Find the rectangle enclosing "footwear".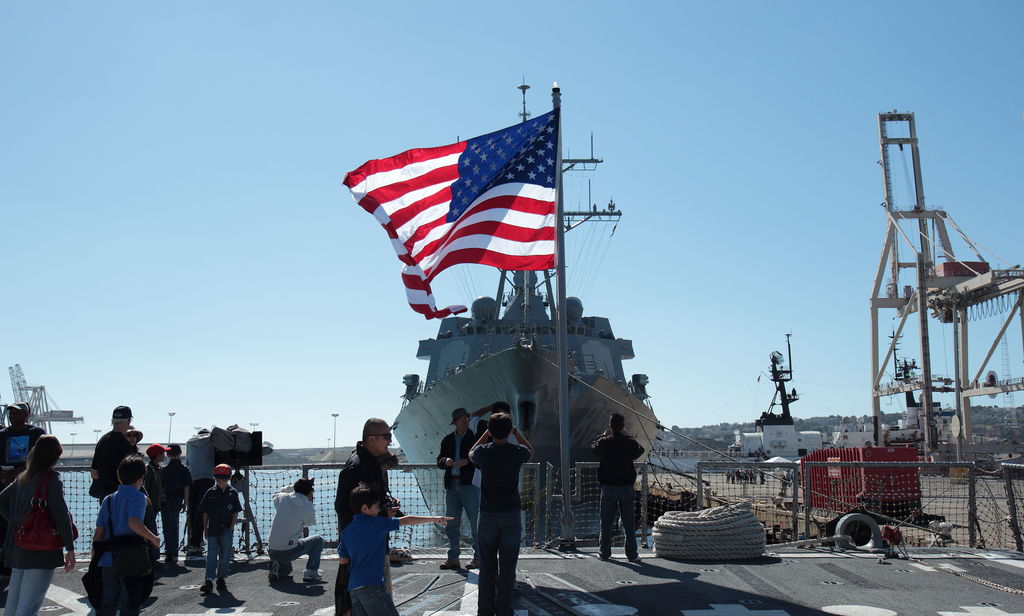
<bbox>465, 558, 480, 570</bbox>.
